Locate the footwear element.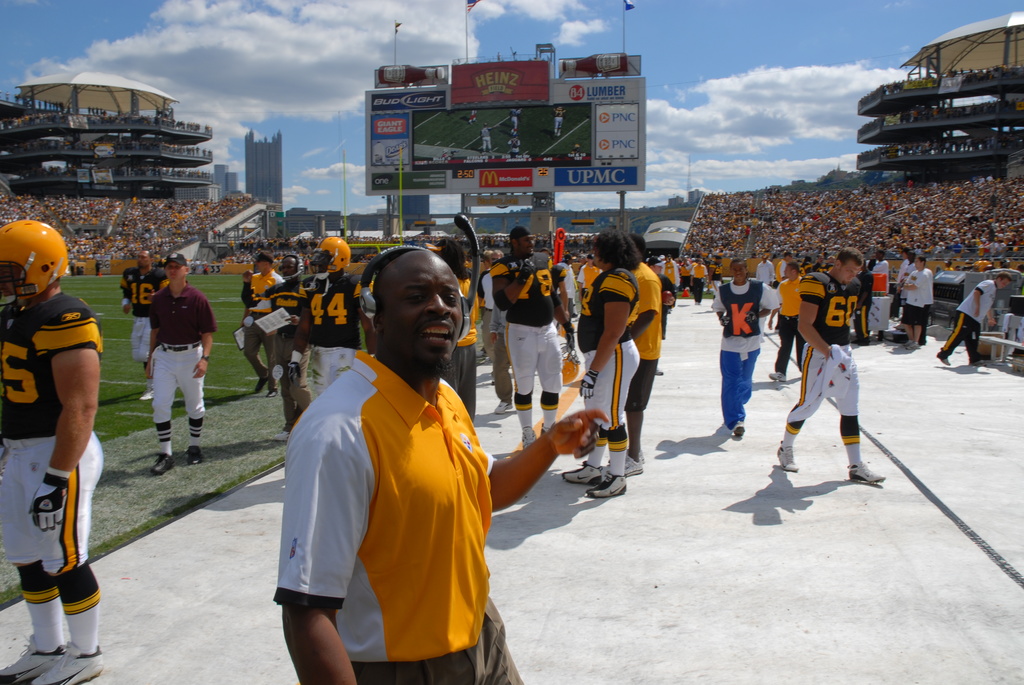
Element bbox: bbox=(185, 447, 202, 464).
